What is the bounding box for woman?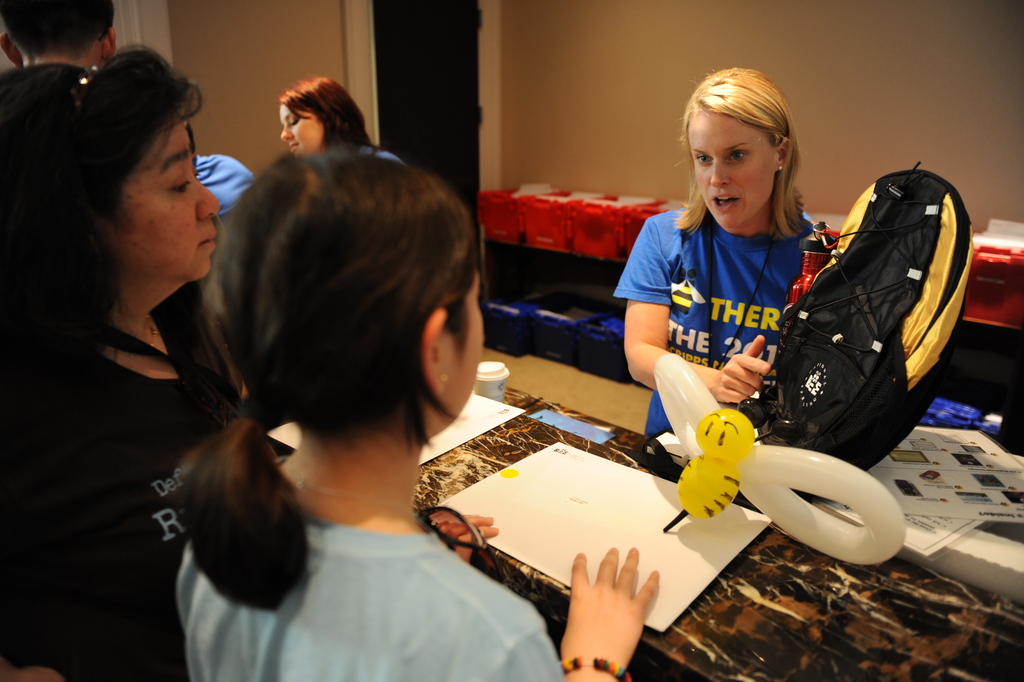
(x1=611, y1=62, x2=850, y2=451).
